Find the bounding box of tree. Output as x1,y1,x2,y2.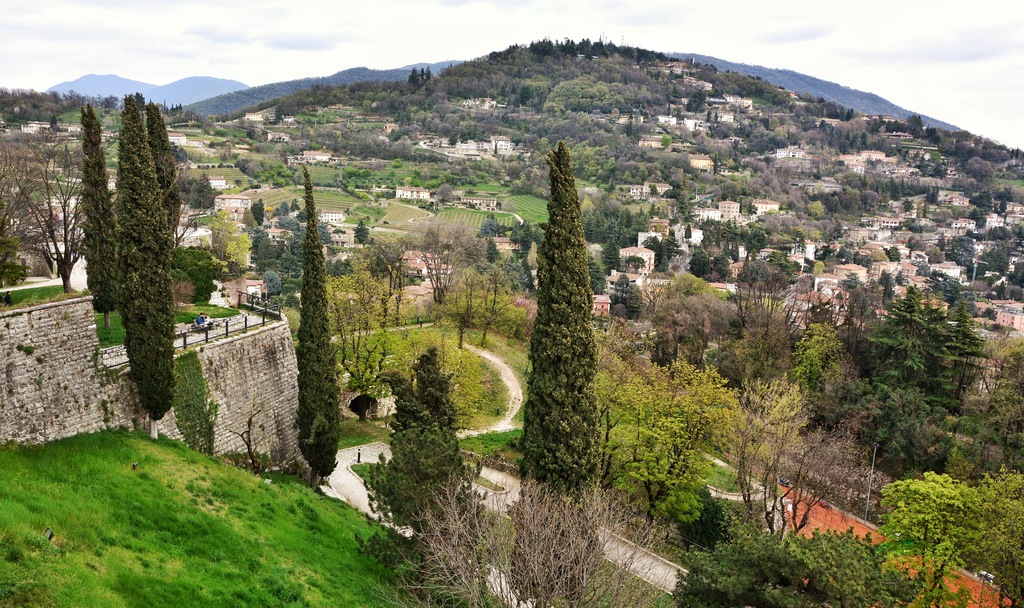
0,129,83,298.
